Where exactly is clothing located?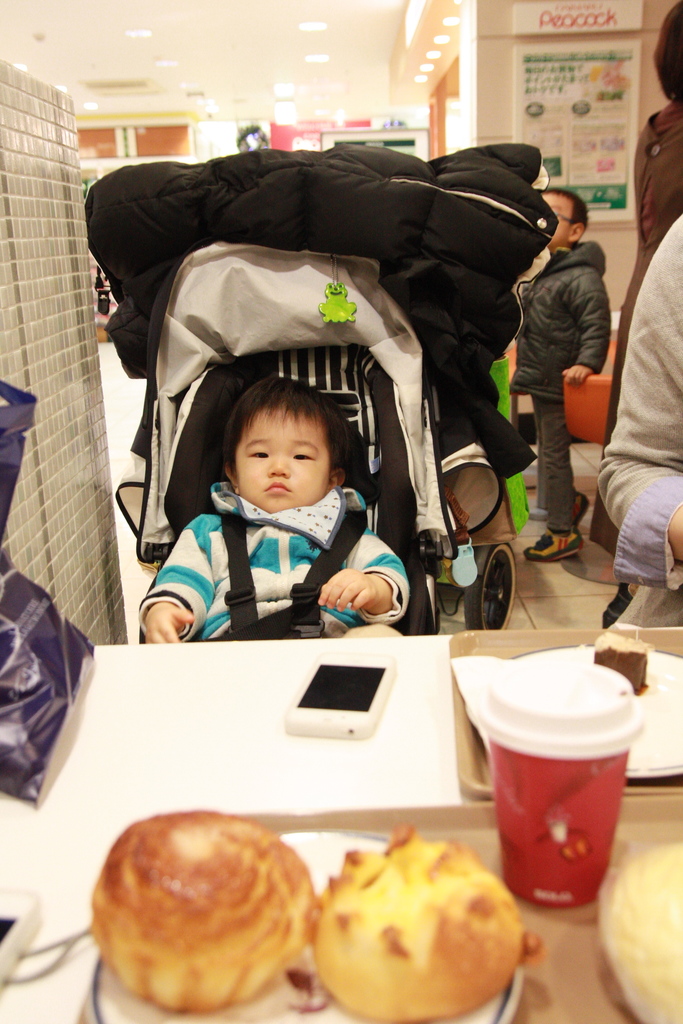
Its bounding box is bbox(142, 436, 424, 638).
